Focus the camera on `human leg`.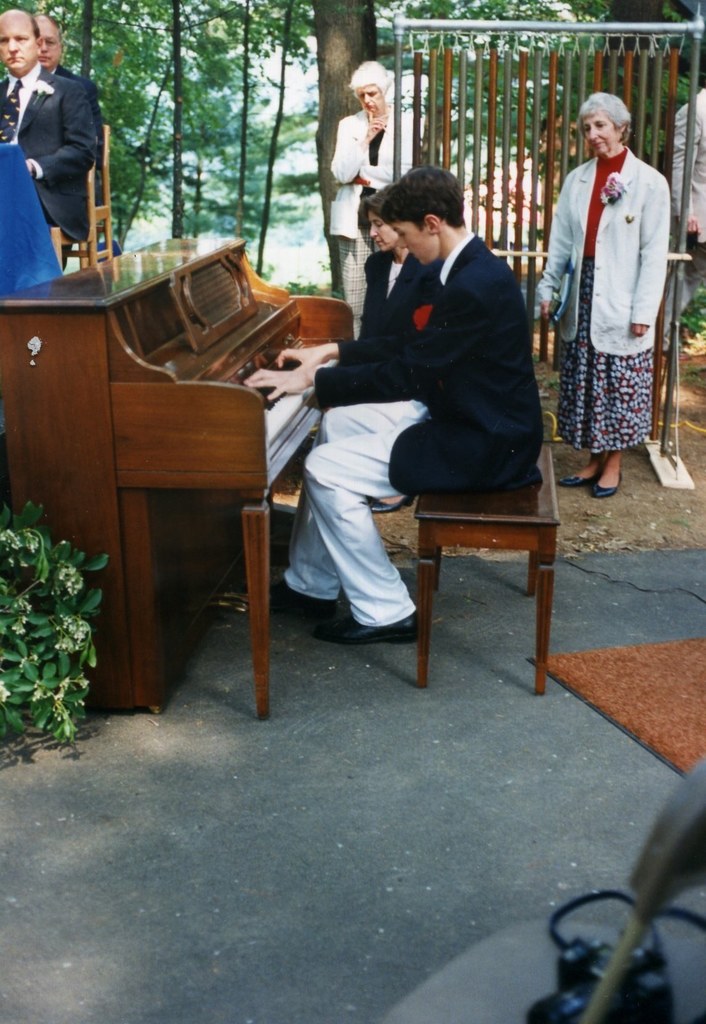
Focus region: box(266, 397, 421, 612).
